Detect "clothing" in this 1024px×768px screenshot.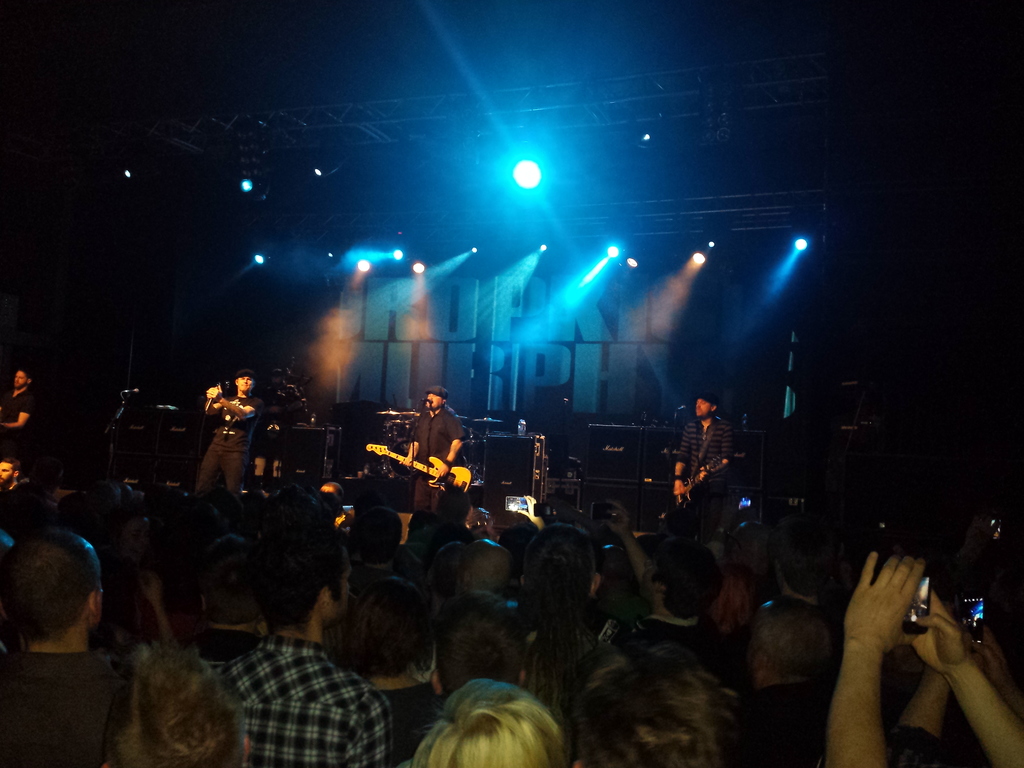
Detection: (left=215, top=635, right=391, bottom=767).
